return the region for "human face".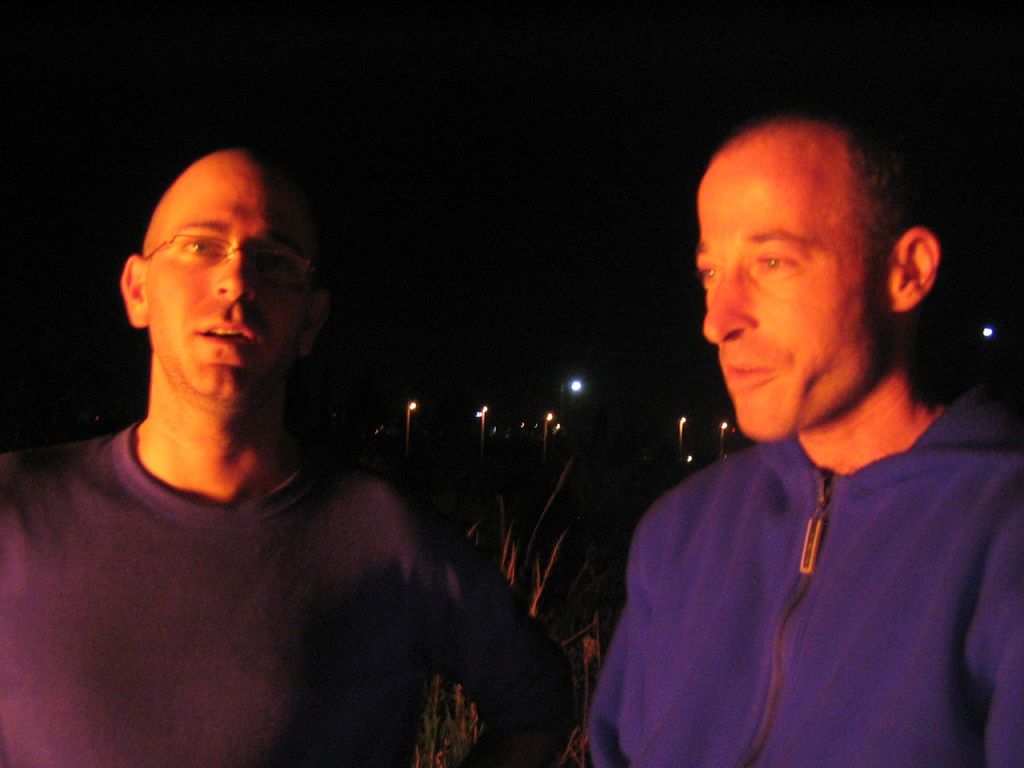
[left=144, top=163, right=316, bottom=409].
